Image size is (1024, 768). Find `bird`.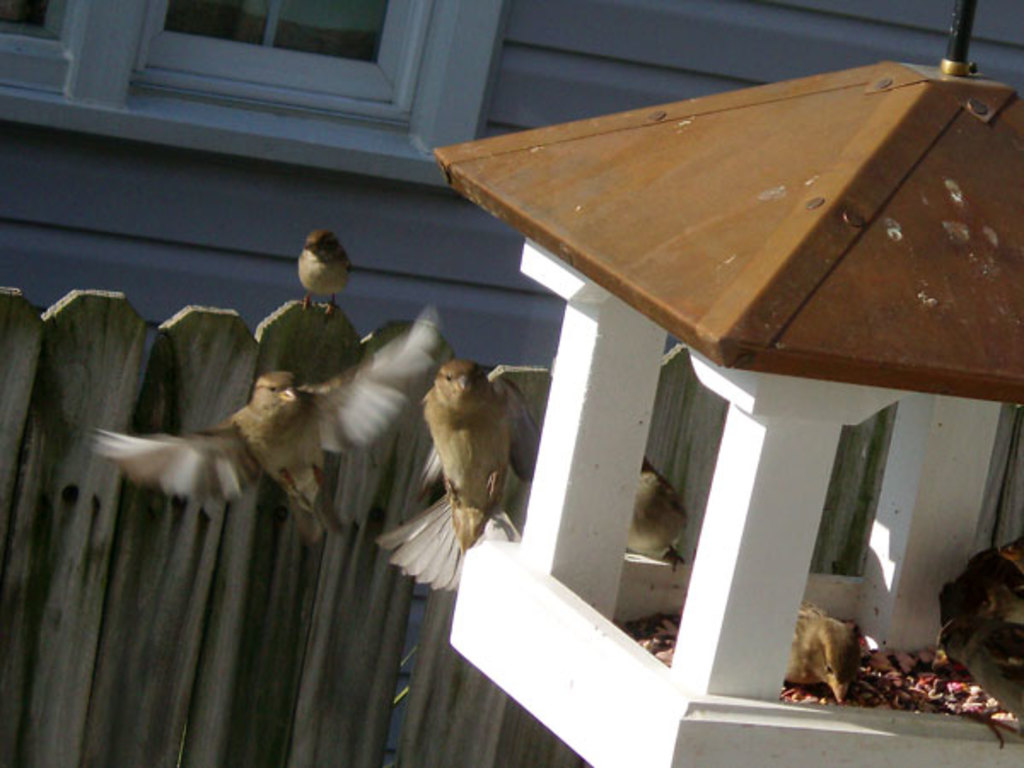
398 338 529 579.
